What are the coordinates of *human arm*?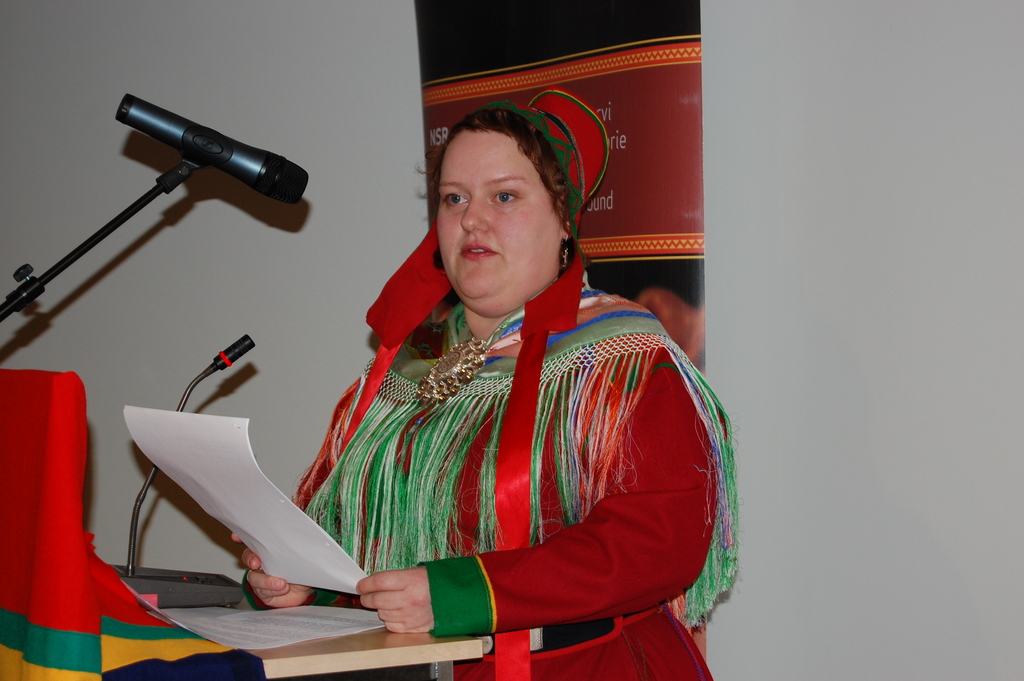
[314, 339, 692, 650].
